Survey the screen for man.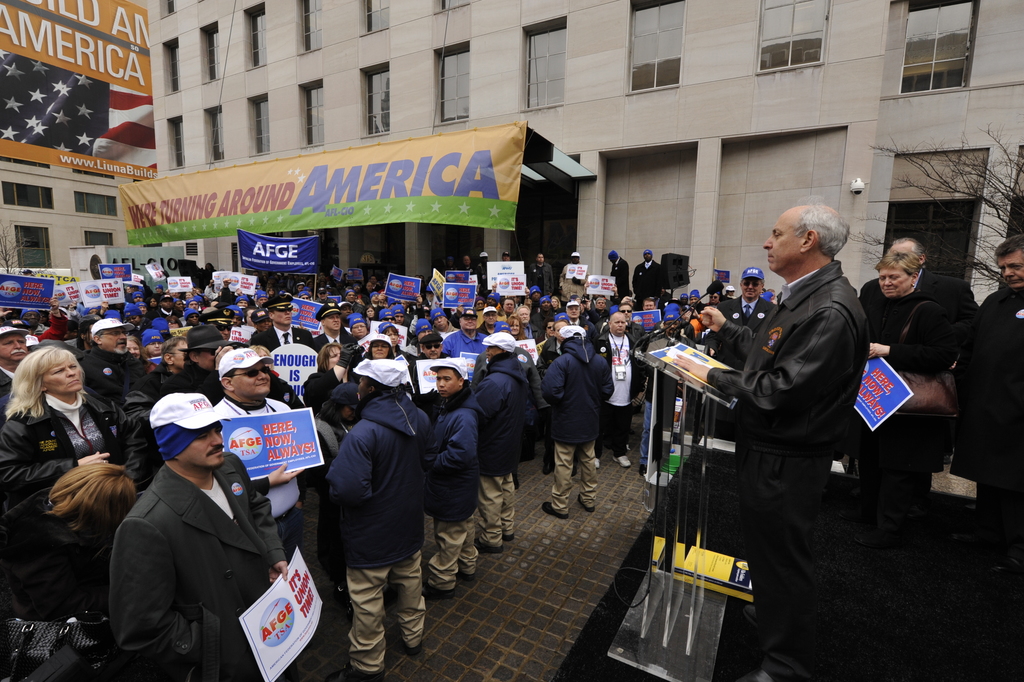
Survey found: select_region(526, 250, 553, 296).
